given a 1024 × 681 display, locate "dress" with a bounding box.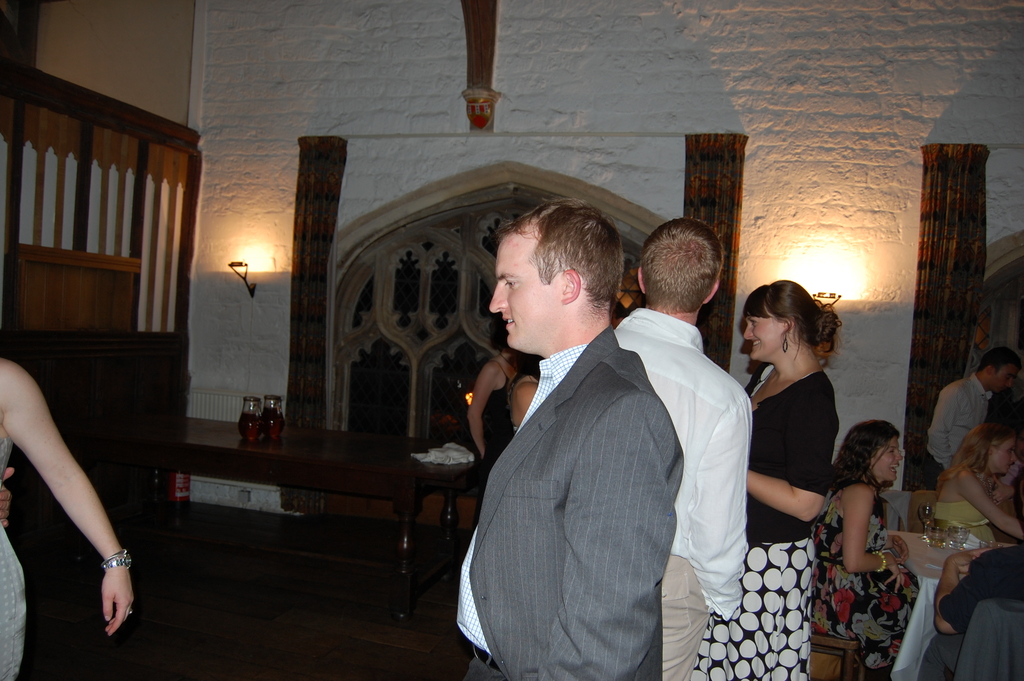
Located: [690,365,815,680].
